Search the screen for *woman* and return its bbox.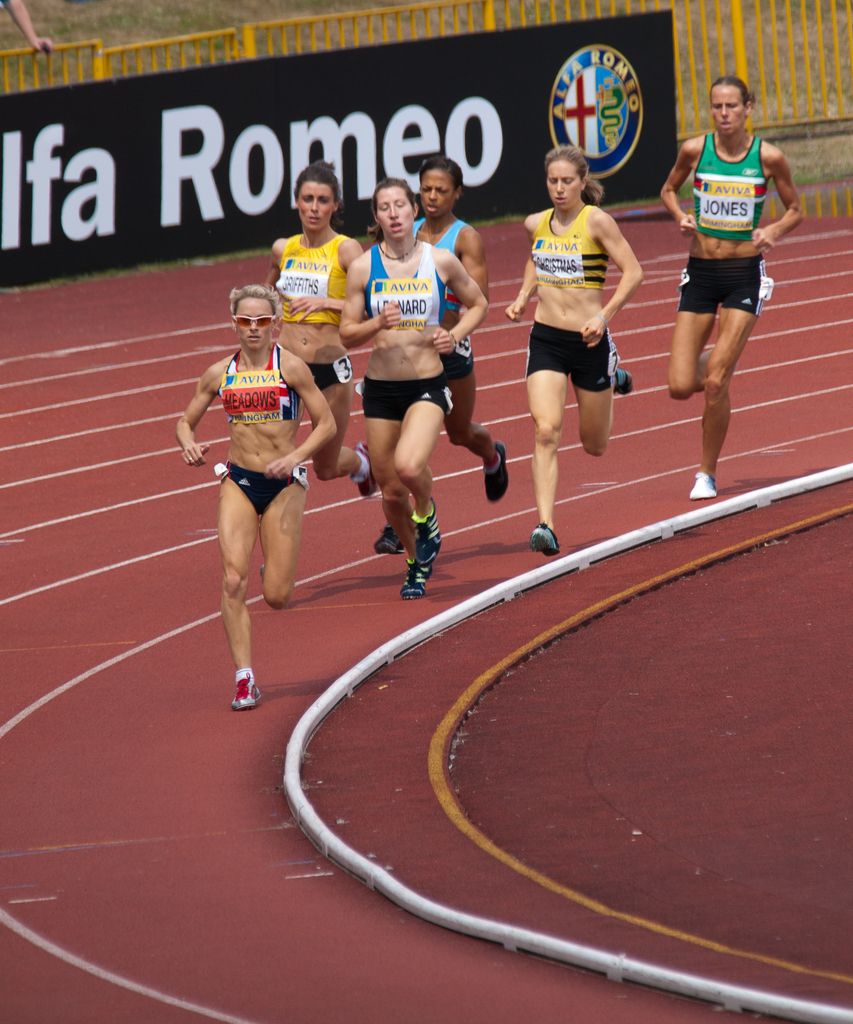
Found: <box>268,158,380,497</box>.
